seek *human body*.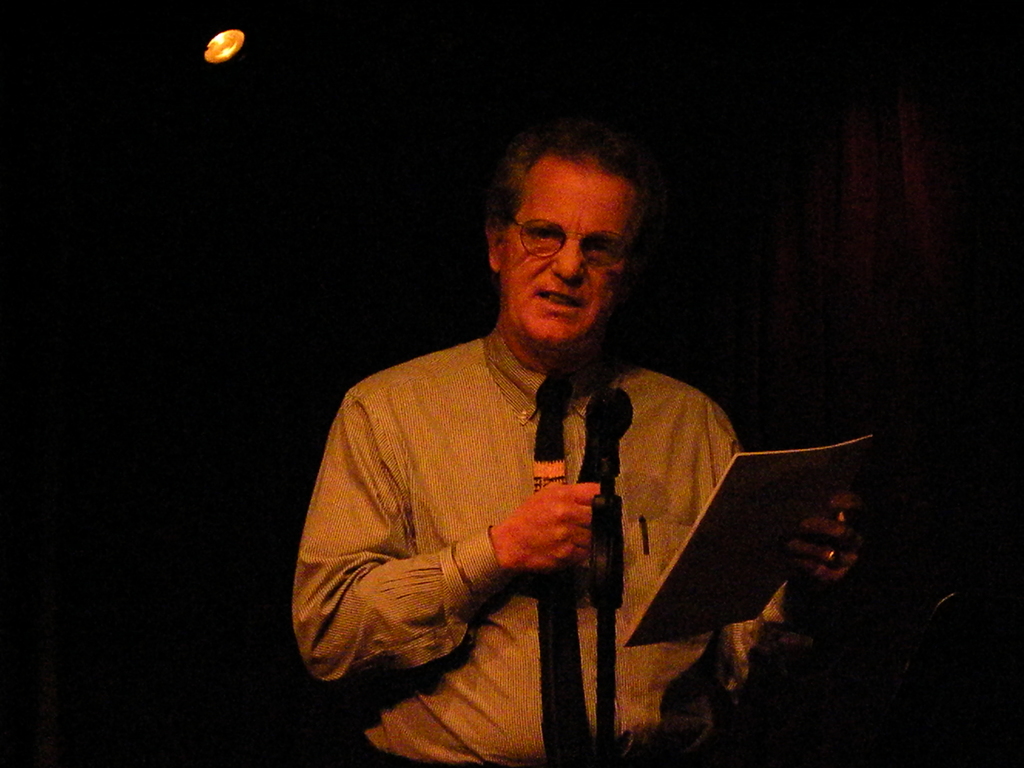
[x1=262, y1=130, x2=829, y2=762].
